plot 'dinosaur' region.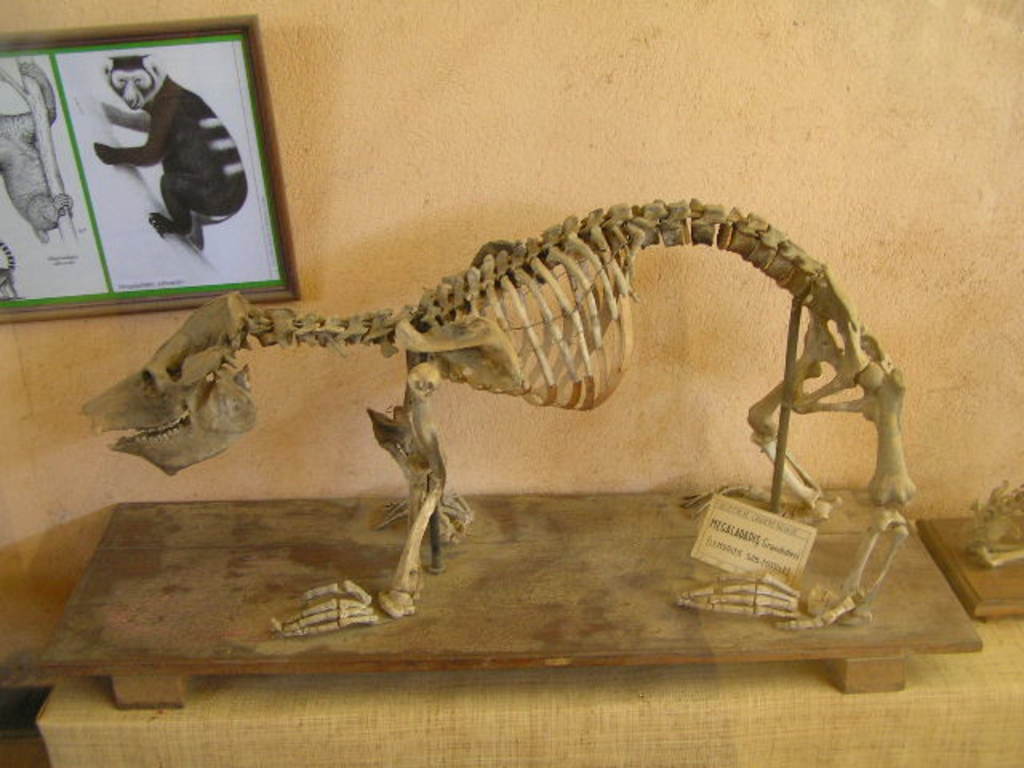
Plotted at 950 482 1022 576.
